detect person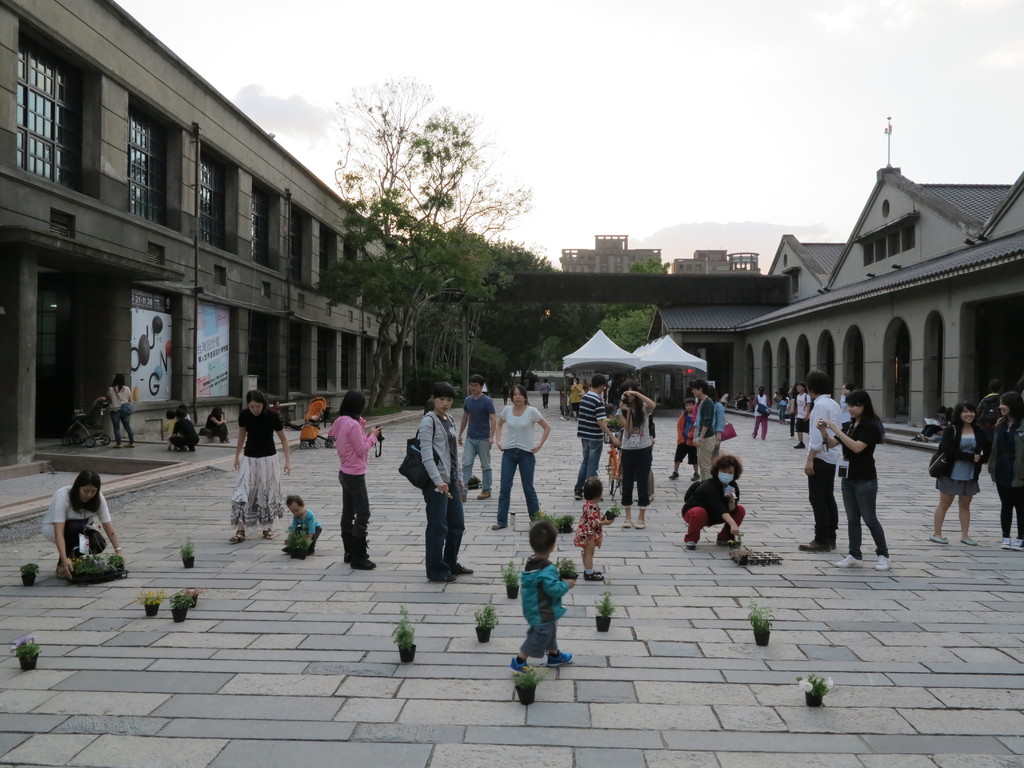
323:388:394:573
